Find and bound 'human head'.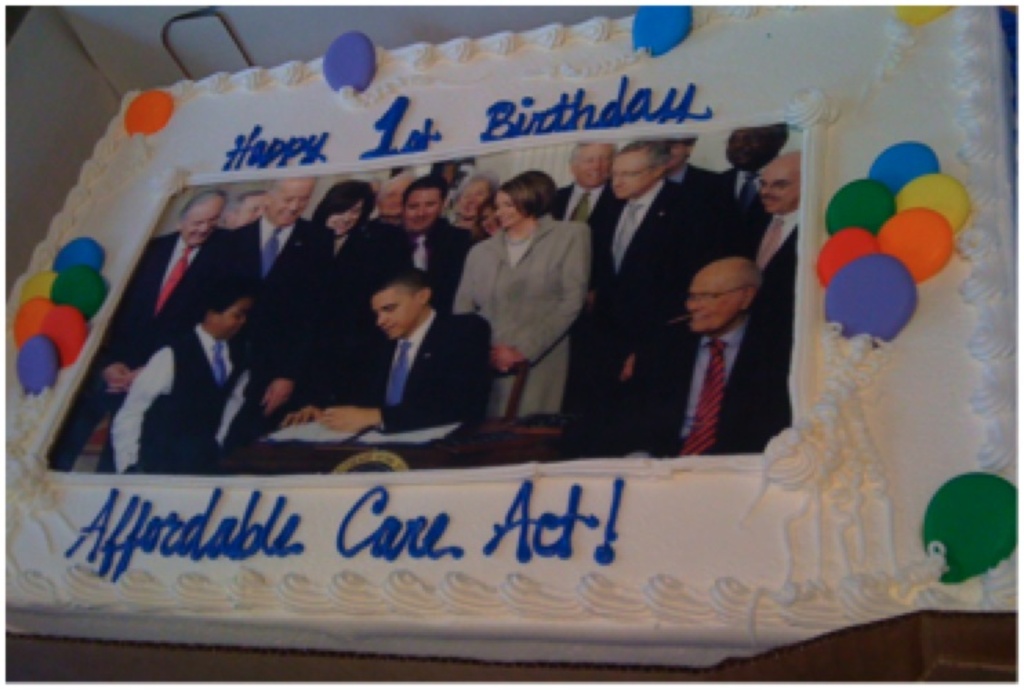
Bound: crop(683, 254, 766, 331).
